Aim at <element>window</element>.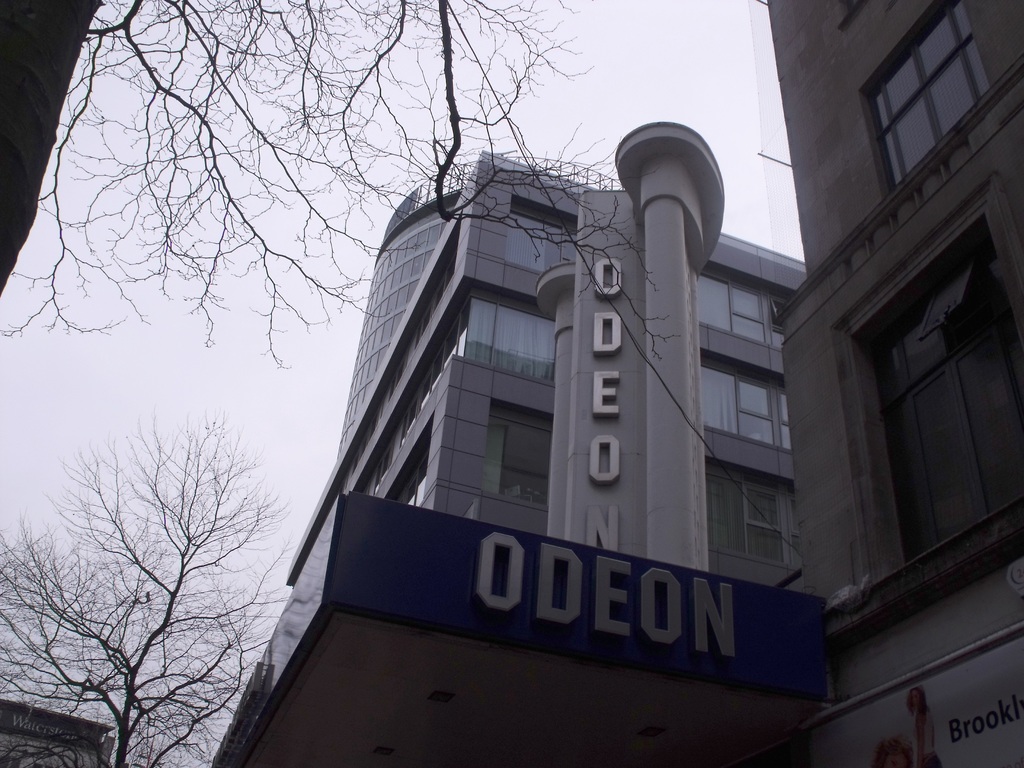
Aimed at box=[707, 468, 806, 564].
